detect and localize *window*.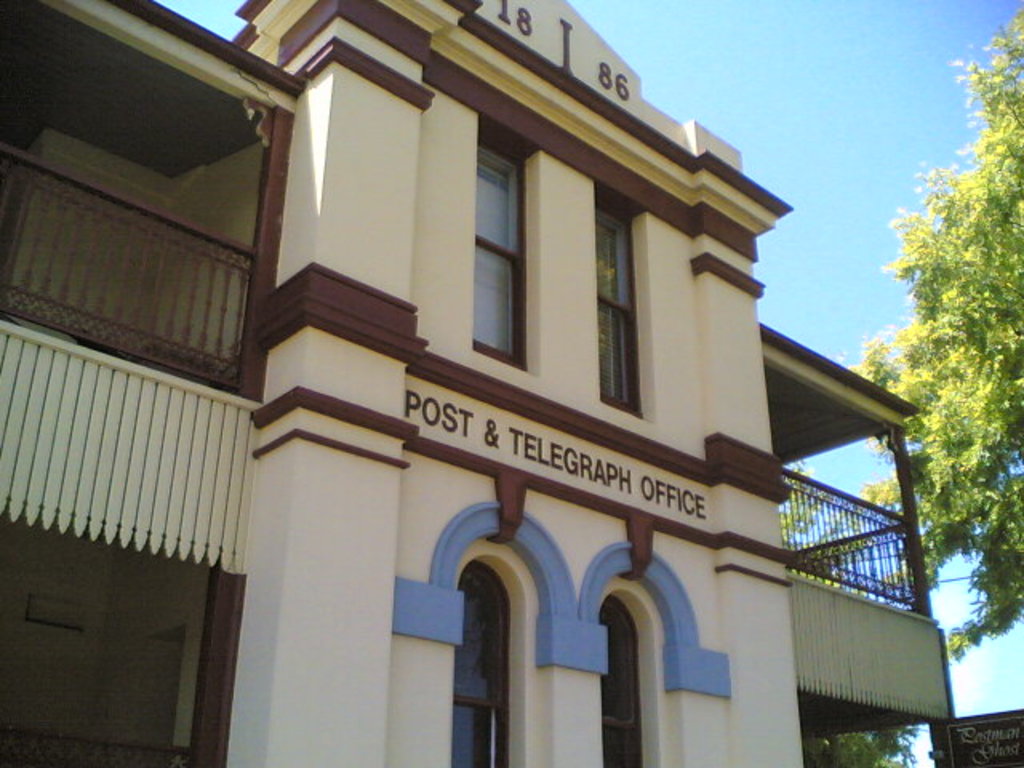
Localized at rect(598, 571, 683, 766).
